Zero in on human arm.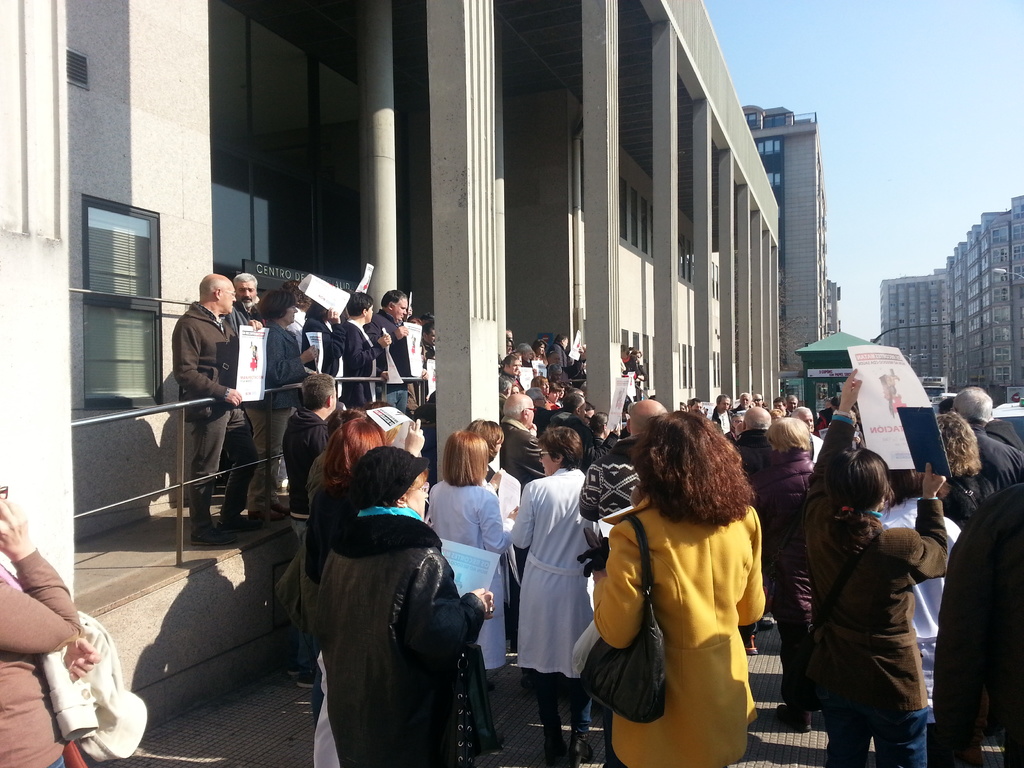
Zeroed in: [474, 490, 512, 559].
